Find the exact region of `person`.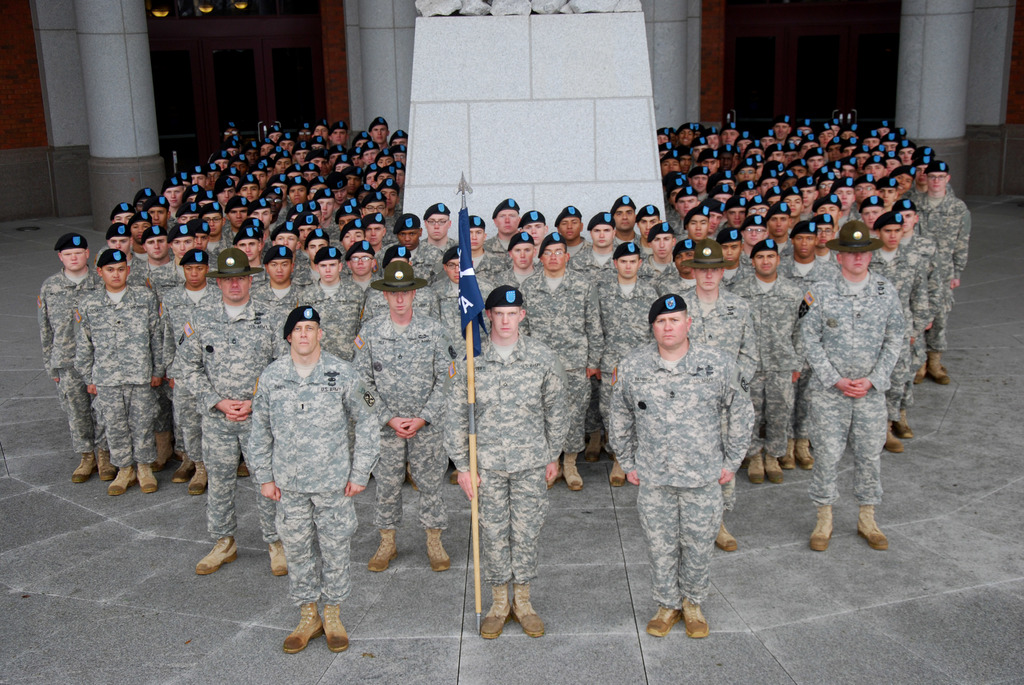
Exact region: crop(129, 214, 152, 263).
